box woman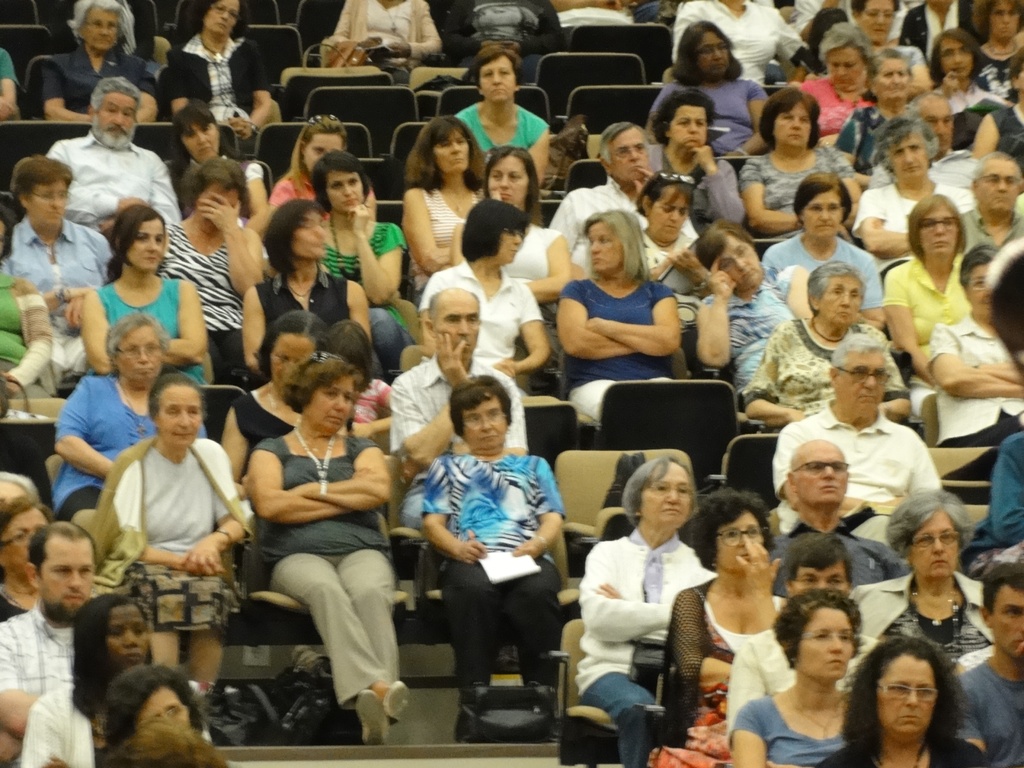
x1=730, y1=586, x2=866, y2=767
